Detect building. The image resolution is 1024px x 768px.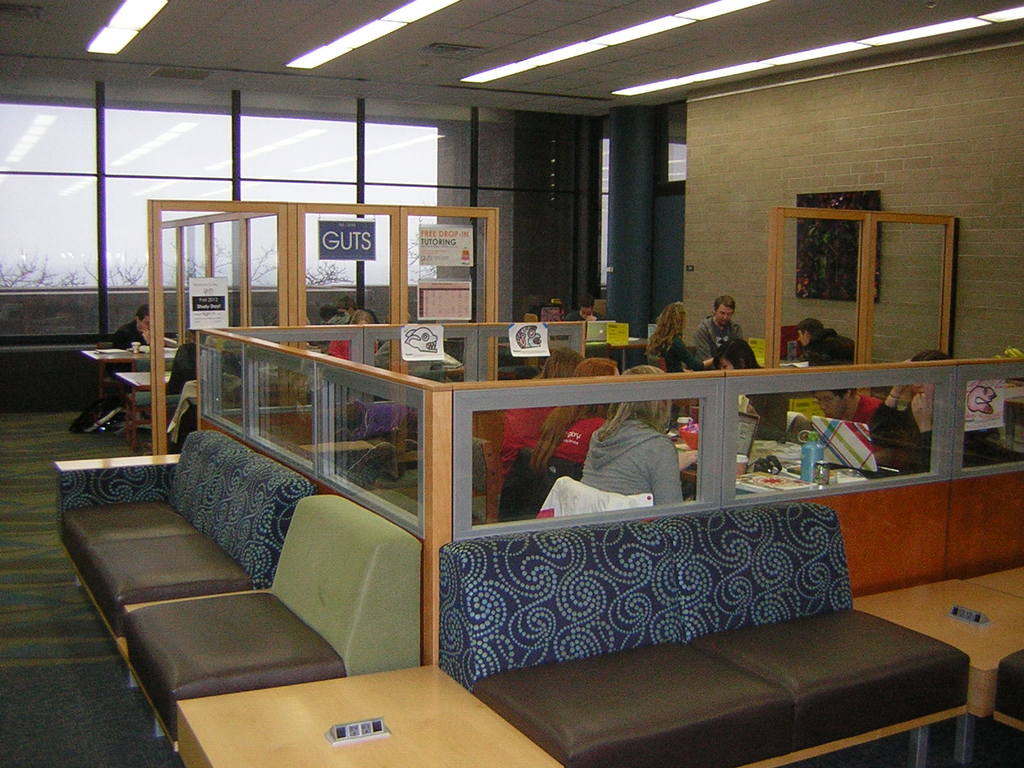
rect(0, 0, 1020, 767).
